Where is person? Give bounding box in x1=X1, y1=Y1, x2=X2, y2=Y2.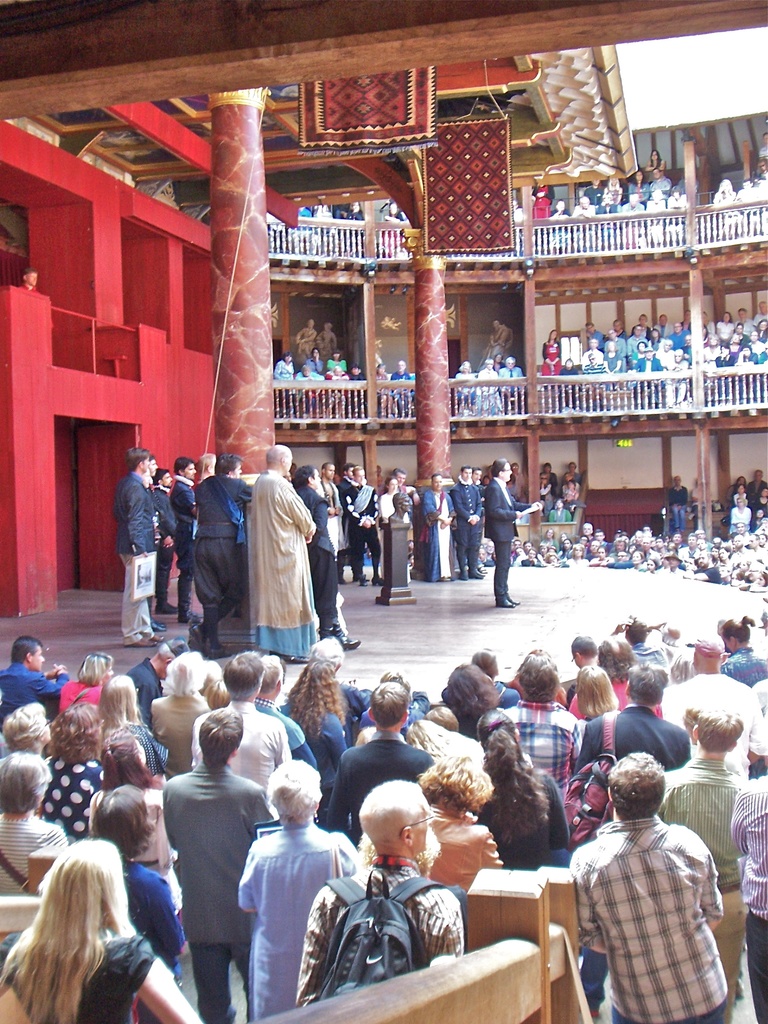
x1=326, y1=329, x2=342, y2=372.
